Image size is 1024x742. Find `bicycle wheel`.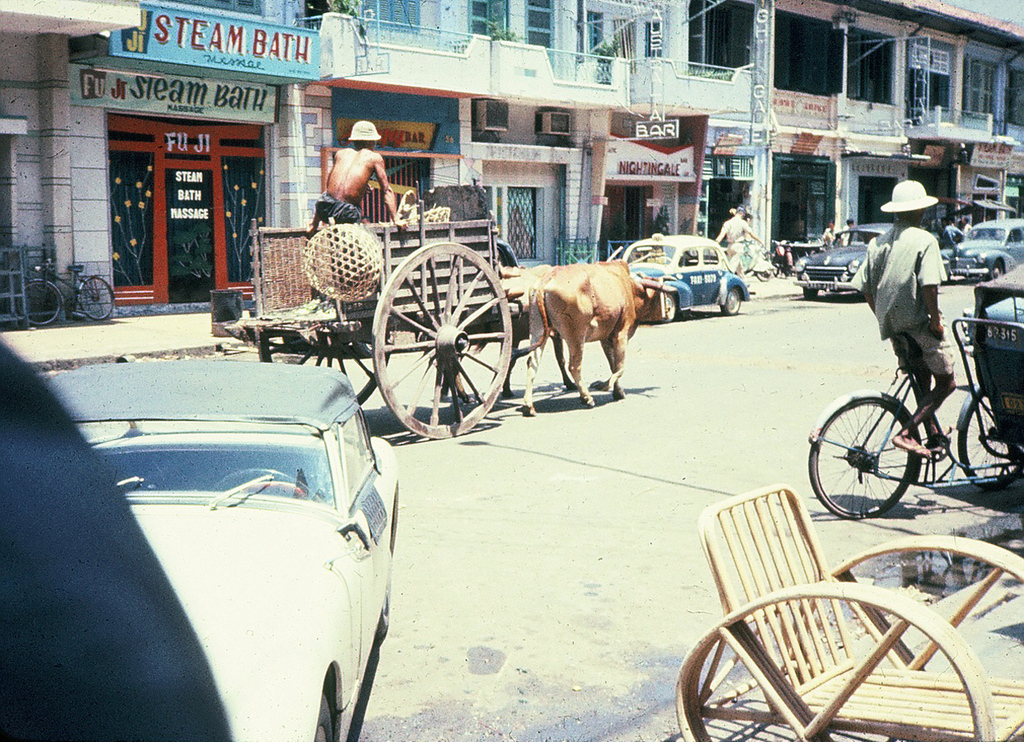
(957,383,1023,491).
